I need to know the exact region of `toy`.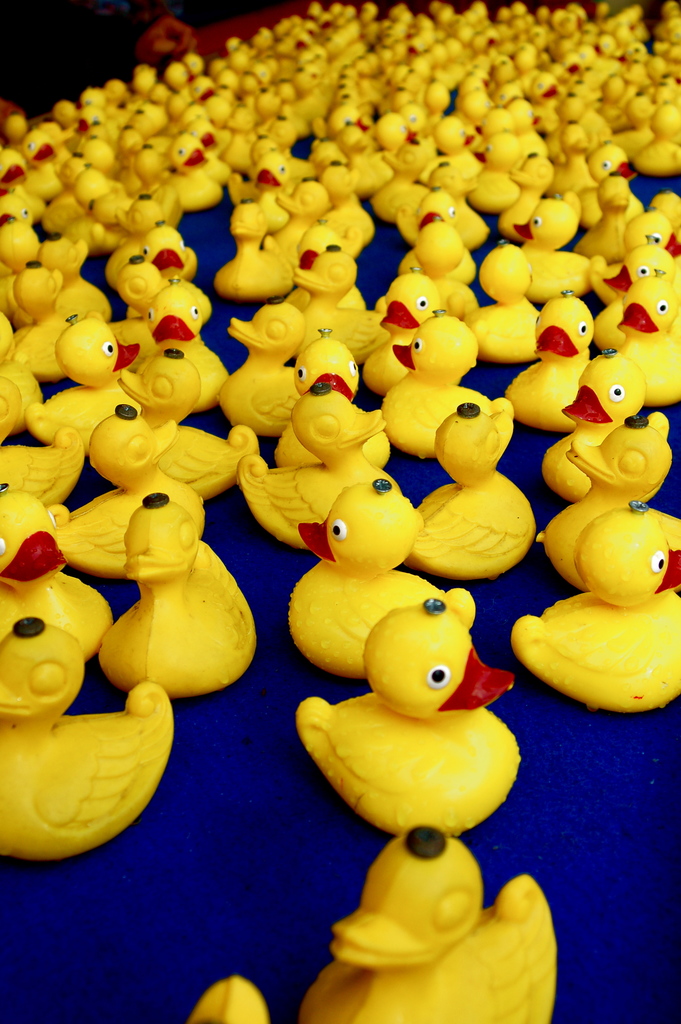
Region: box=[395, 166, 486, 248].
